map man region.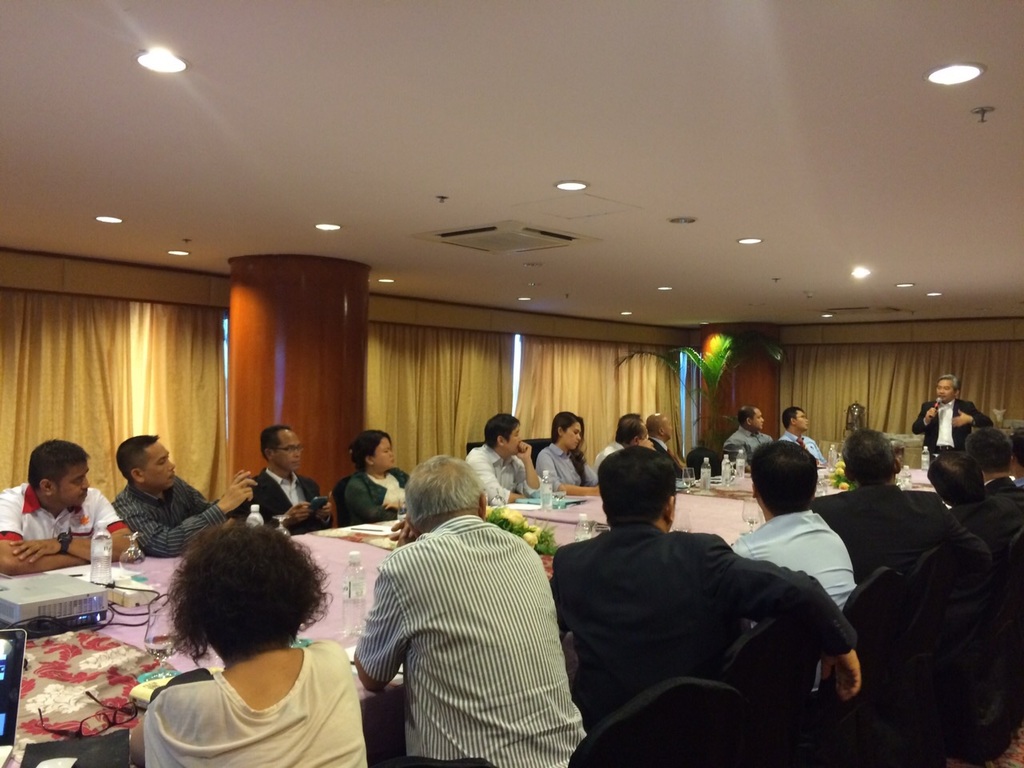
Mapped to (left=807, top=428, right=987, bottom=582).
